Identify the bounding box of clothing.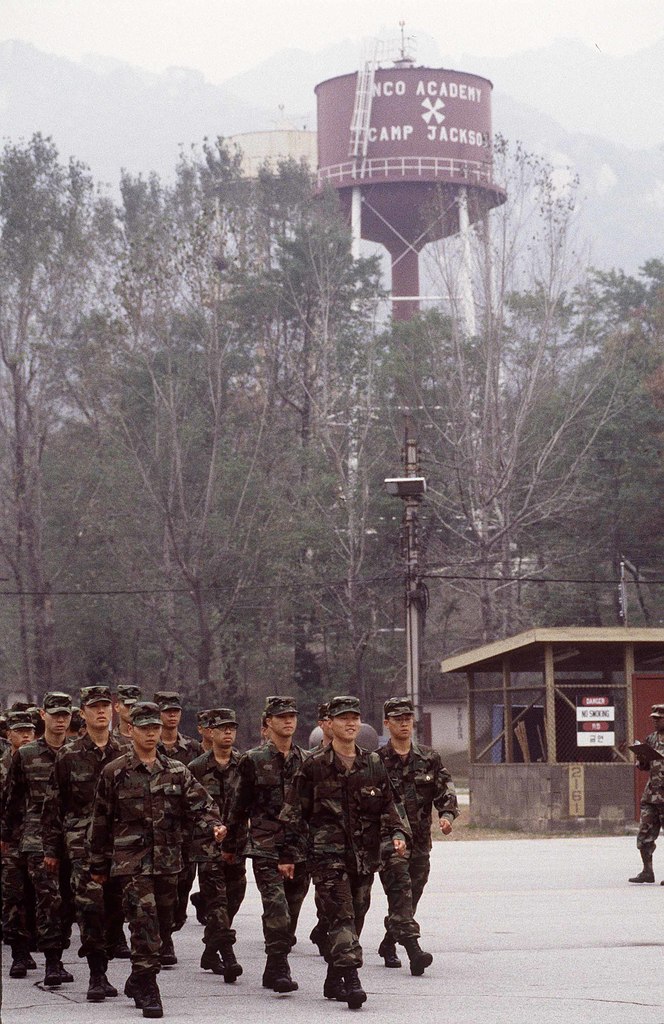
select_region(49, 719, 126, 938).
